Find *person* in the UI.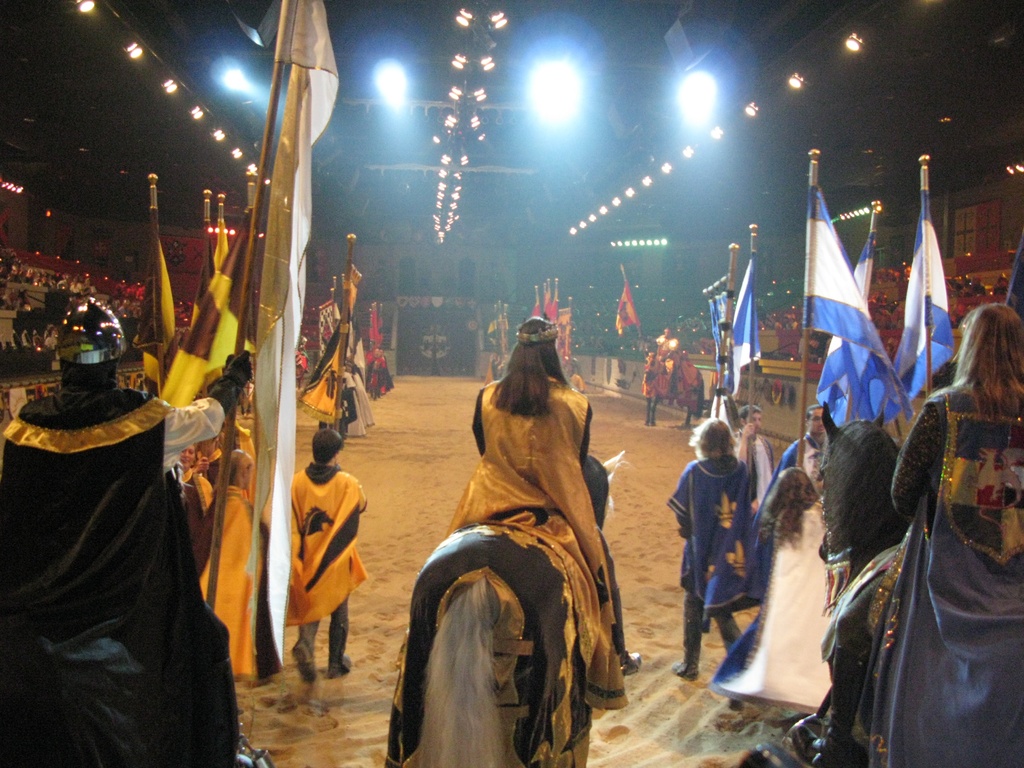
UI element at x1=650, y1=322, x2=684, y2=363.
